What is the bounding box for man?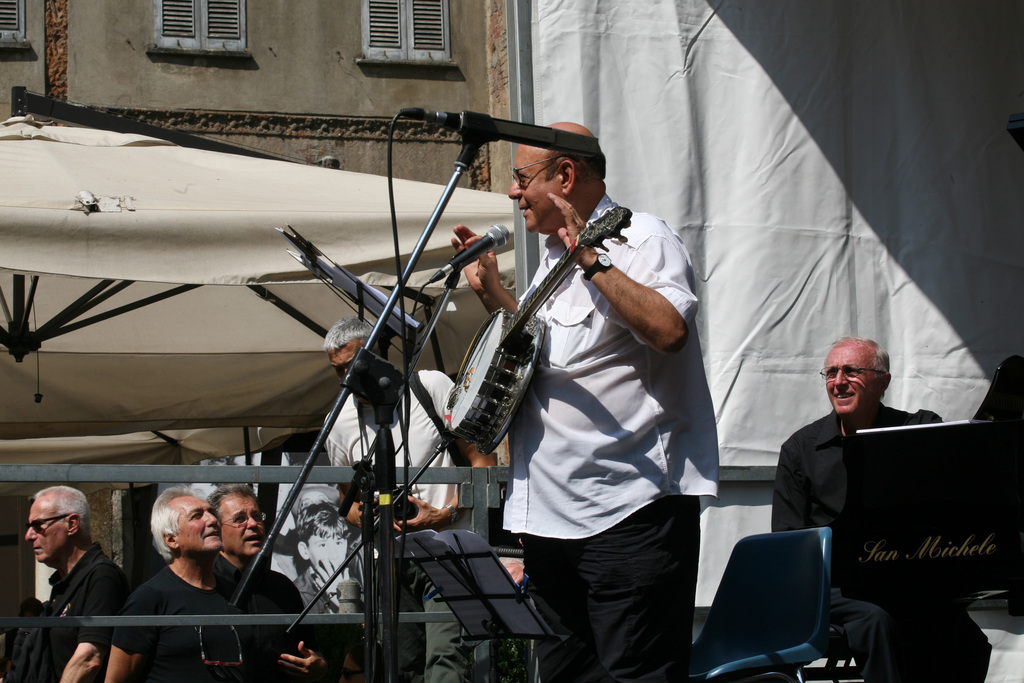
[770,329,991,682].
